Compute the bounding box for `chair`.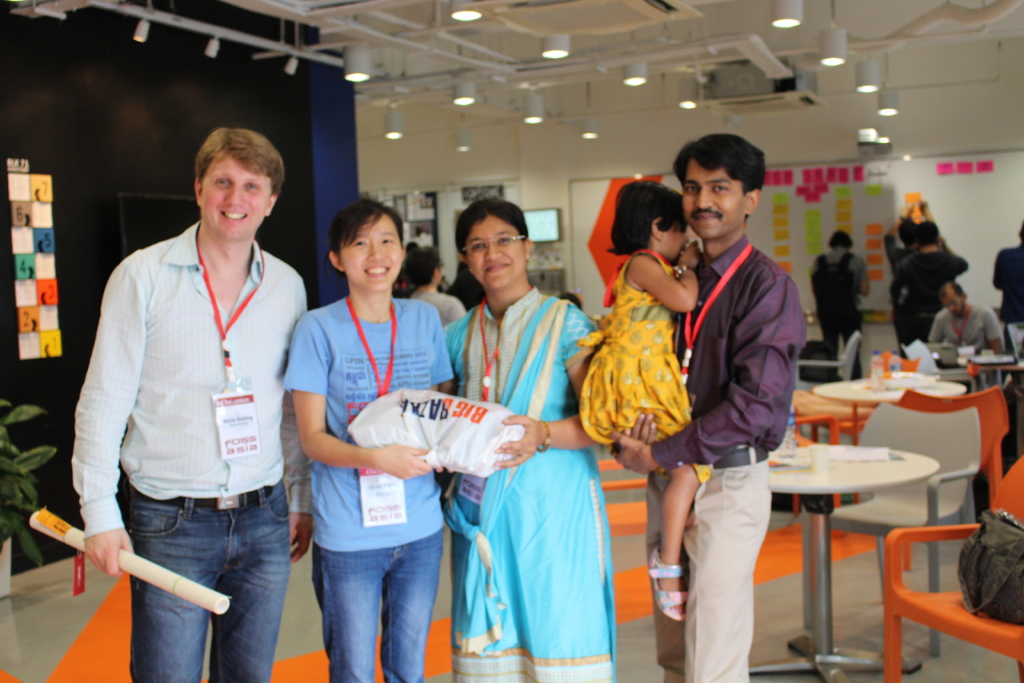
902,384,1014,571.
